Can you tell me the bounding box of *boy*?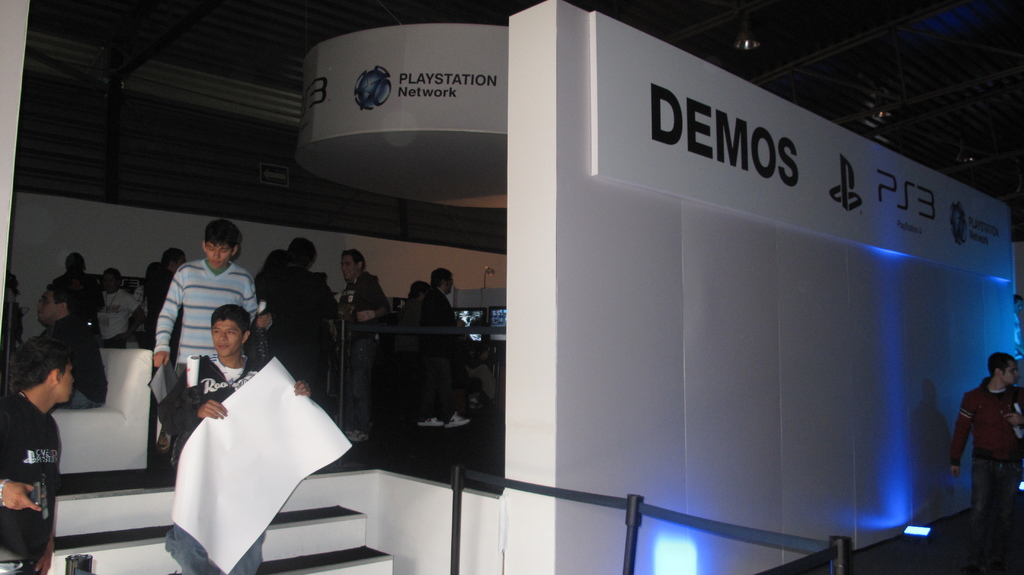
<bbox>163, 305, 312, 574</bbox>.
